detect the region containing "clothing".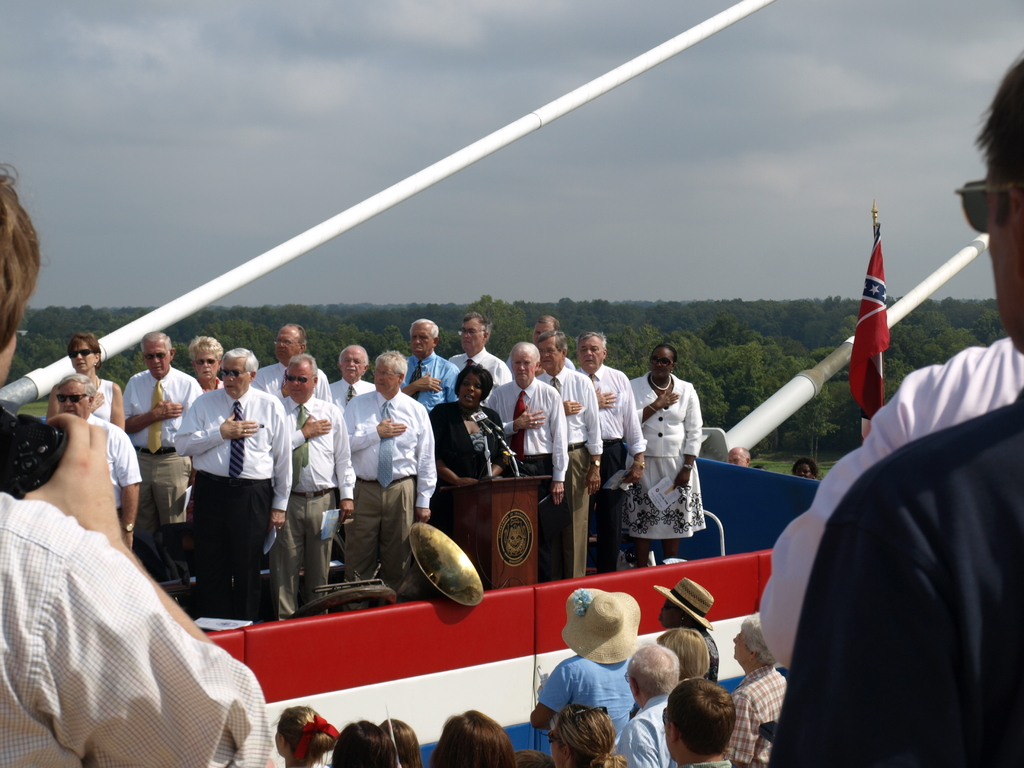
<region>19, 447, 248, 767</region>.
